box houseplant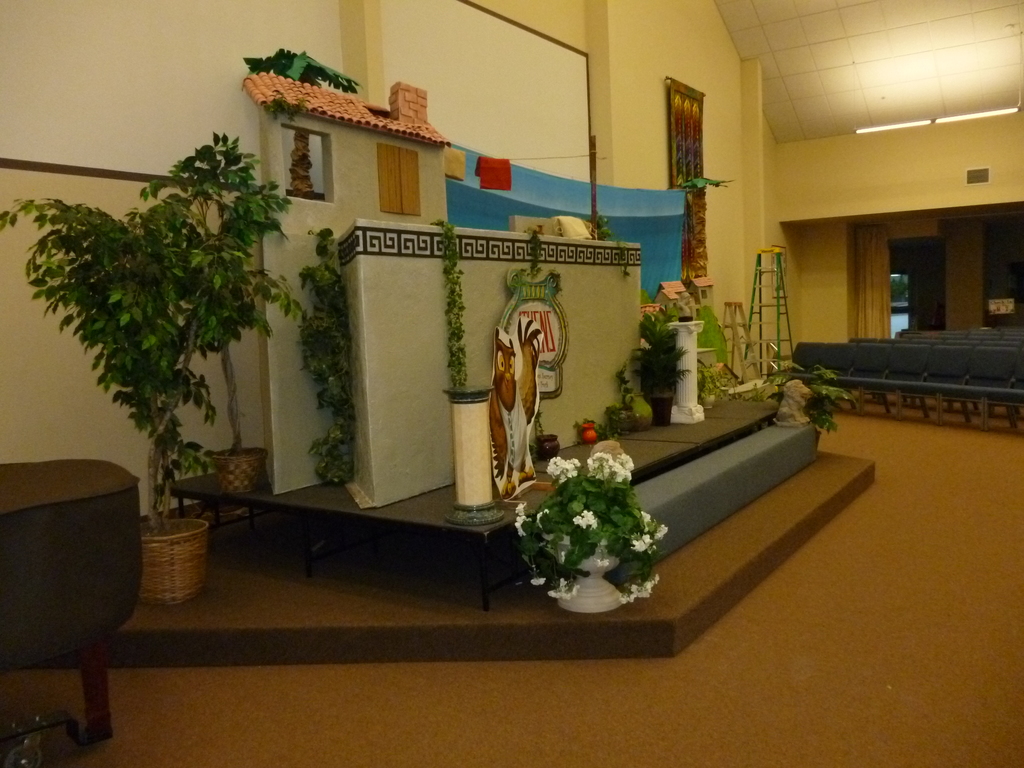
[left=600, top=356, right=636, bottom=437]
